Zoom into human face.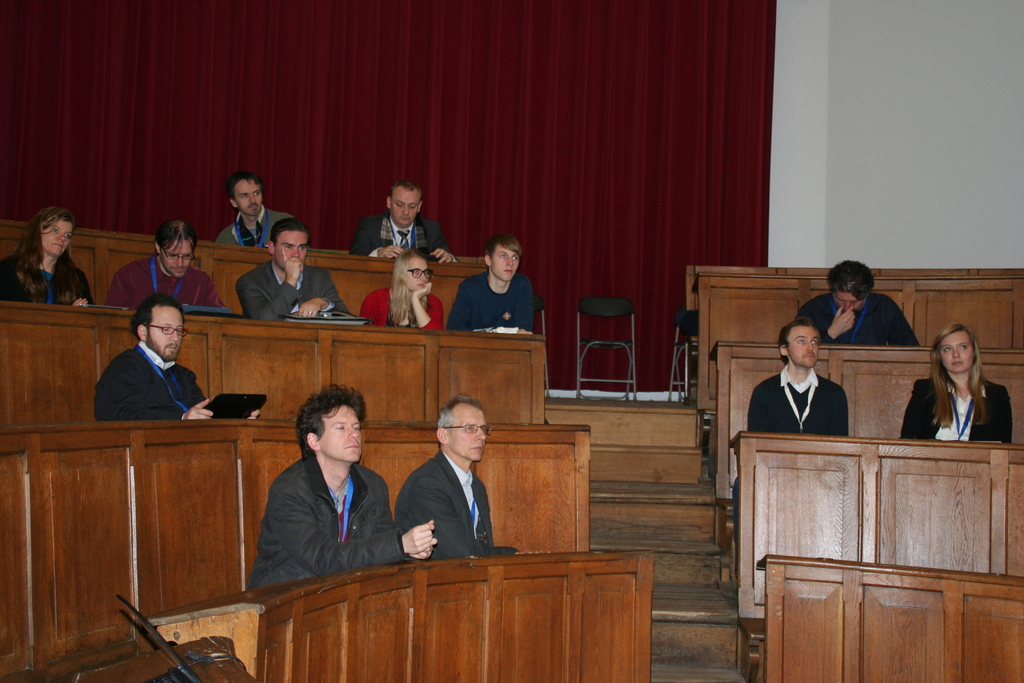
Zoom target: [left=145, top=305, right=183, bottom=360].
